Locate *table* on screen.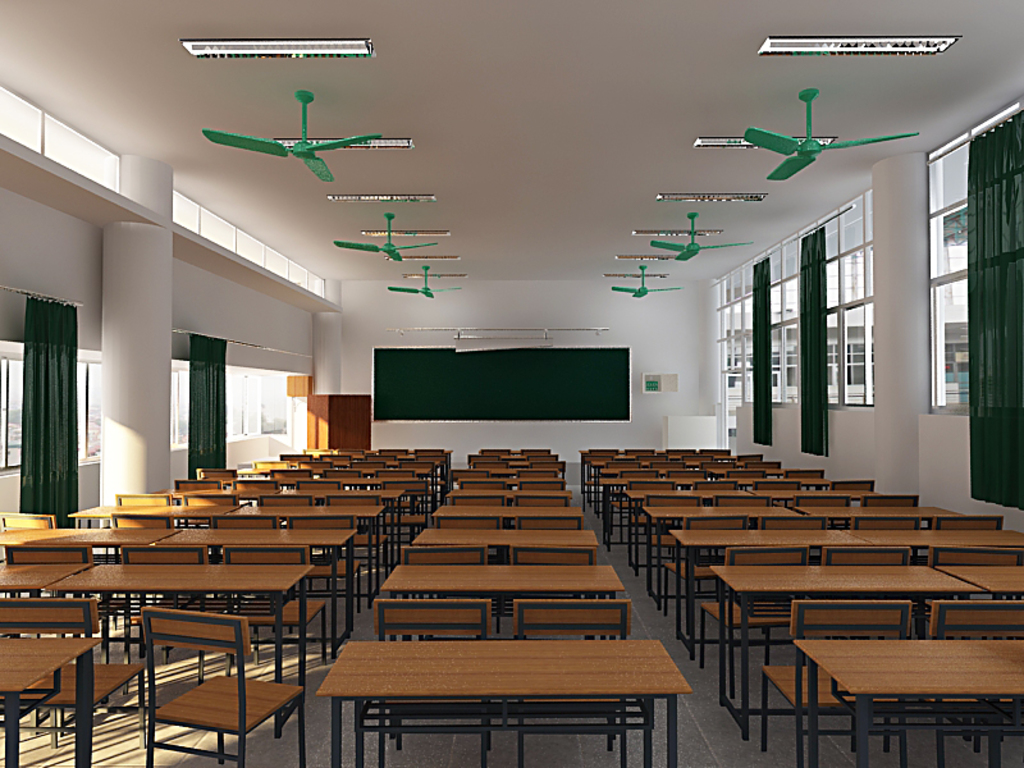
On screen at (left=713, top=566, right=983, bottom=739).
